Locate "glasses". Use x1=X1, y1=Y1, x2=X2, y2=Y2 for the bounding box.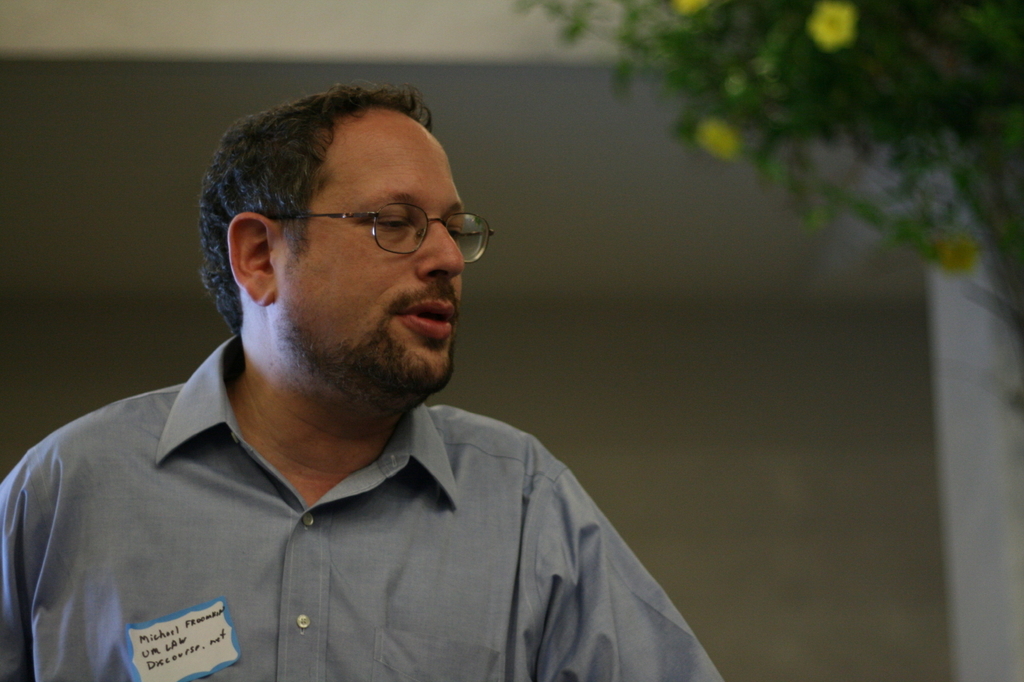
x1=251, y1=186, x2=482, y2=261.
